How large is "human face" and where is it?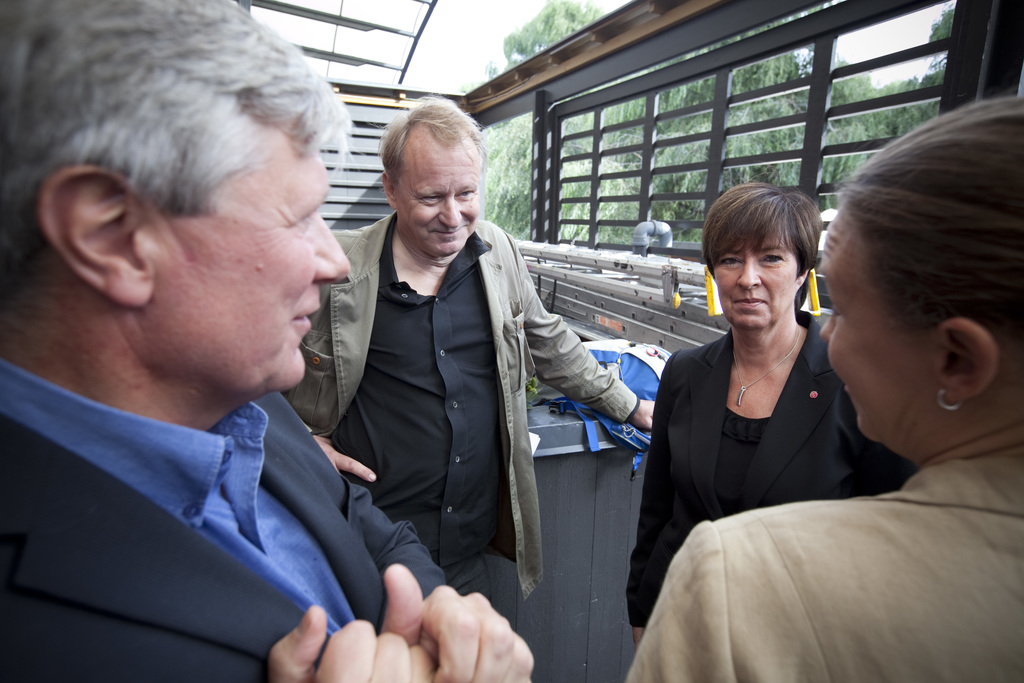
Bounding box: <bbox>157, 142, 355, 391</bbox>.
